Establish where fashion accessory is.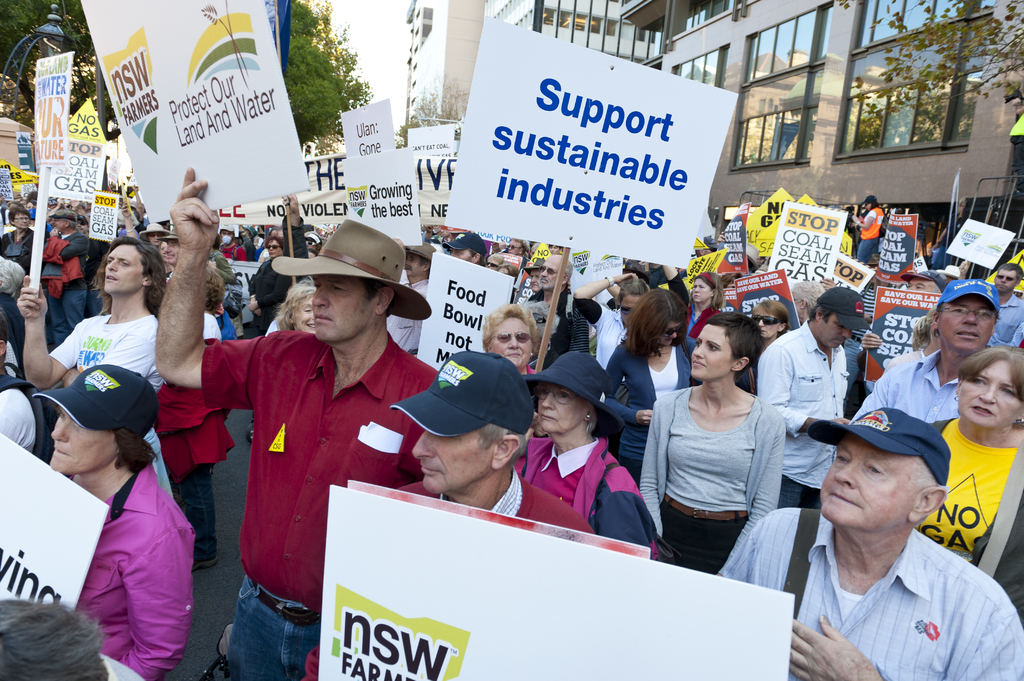
Established at Rect(816, 286, 872, 332).
